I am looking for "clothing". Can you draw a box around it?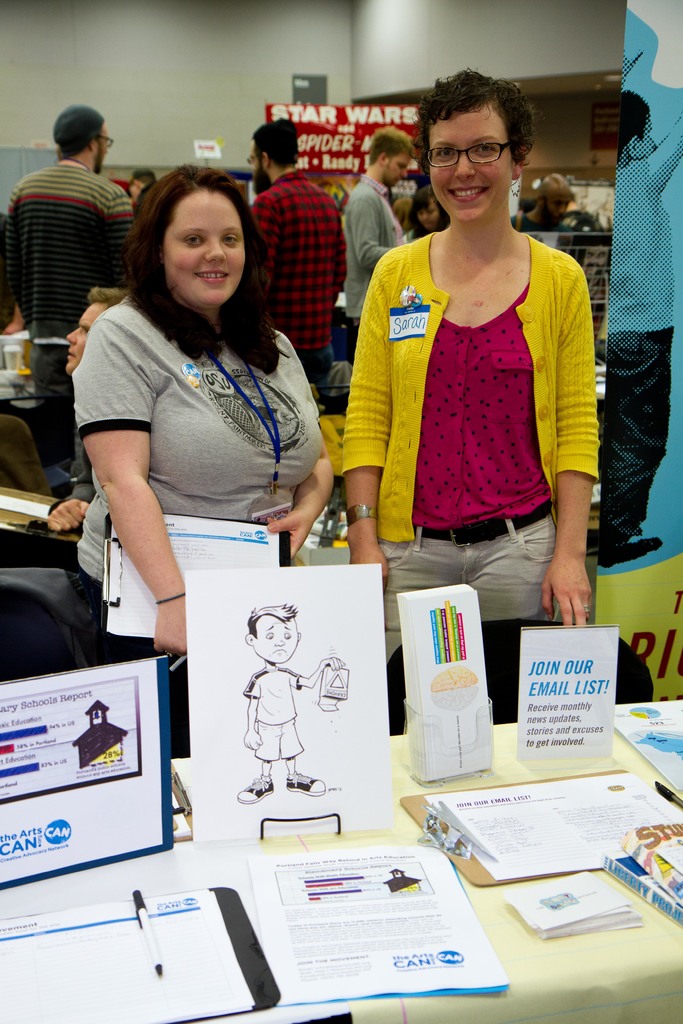
Sure, the bounding box is rect(333, 216, 617, 675).
